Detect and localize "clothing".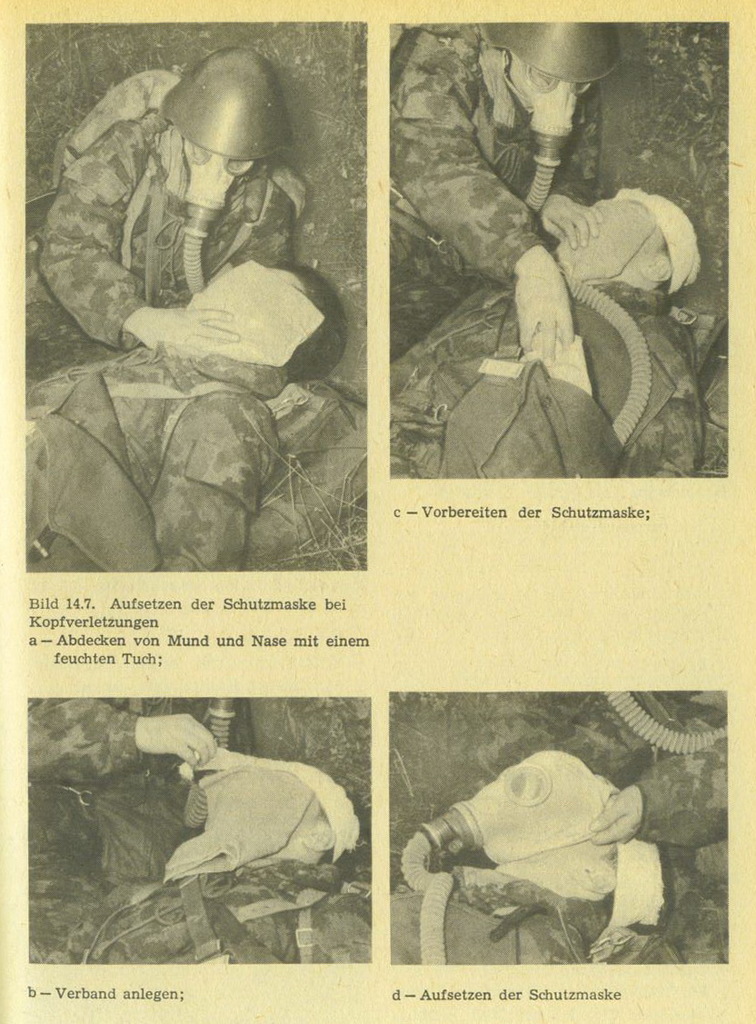
Localized at select_region(383, 220, 695, 475).
